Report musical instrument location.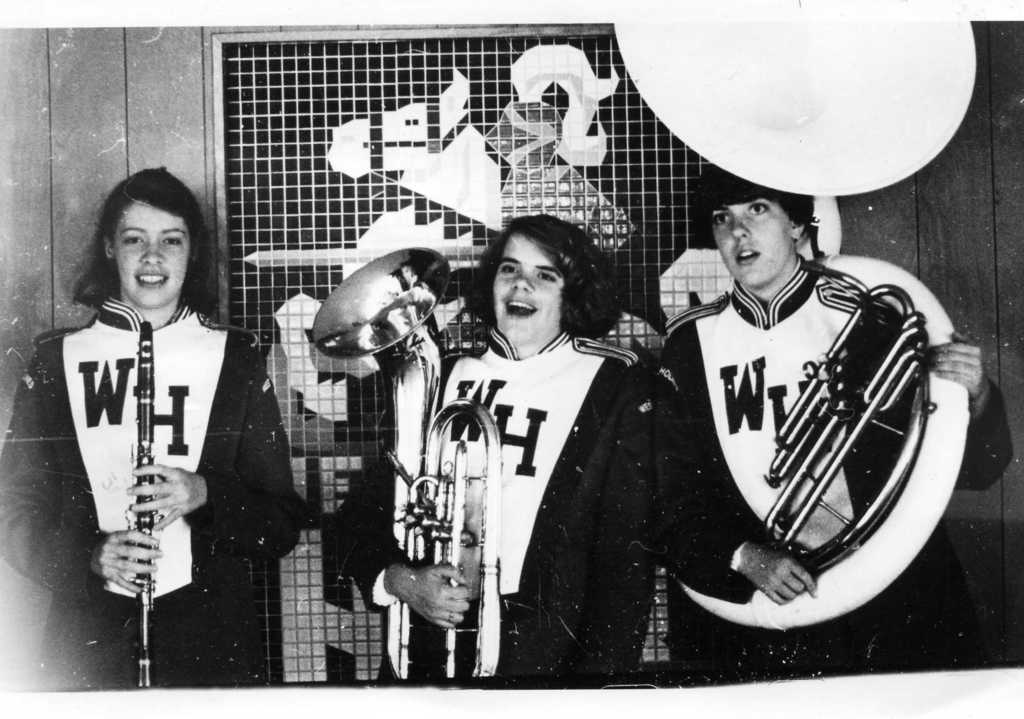
Report: BBox(310, 244, 501, 685).
